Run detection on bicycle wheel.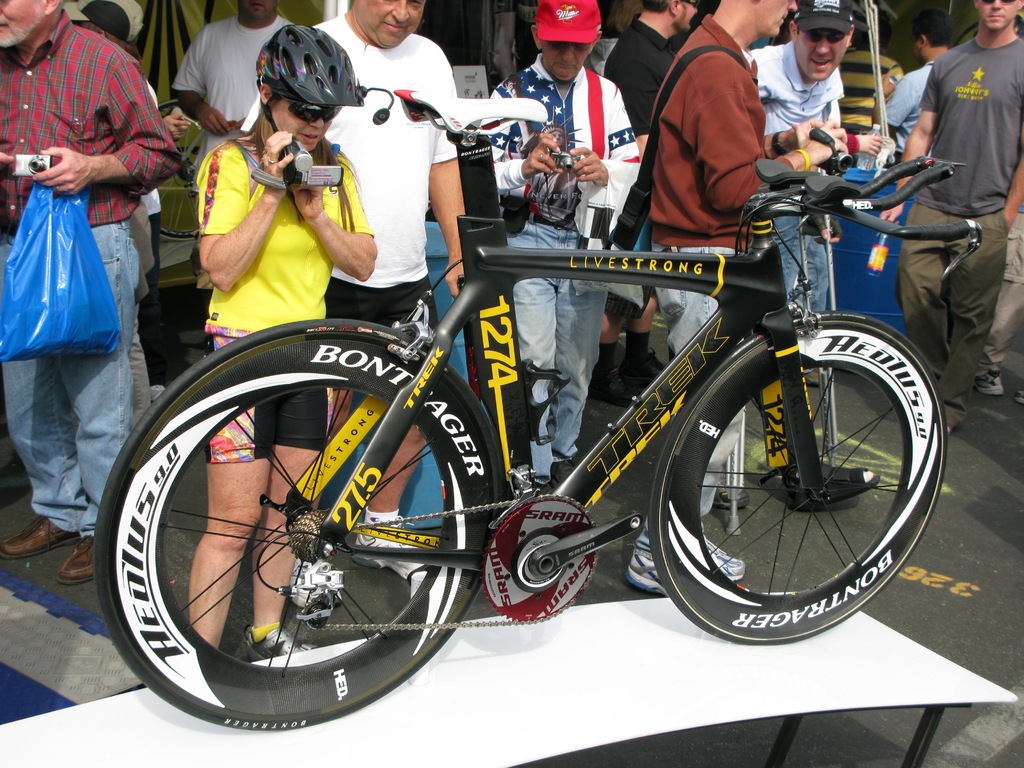
Result: <bbox>93, 319, 508, 730</bbox>.
